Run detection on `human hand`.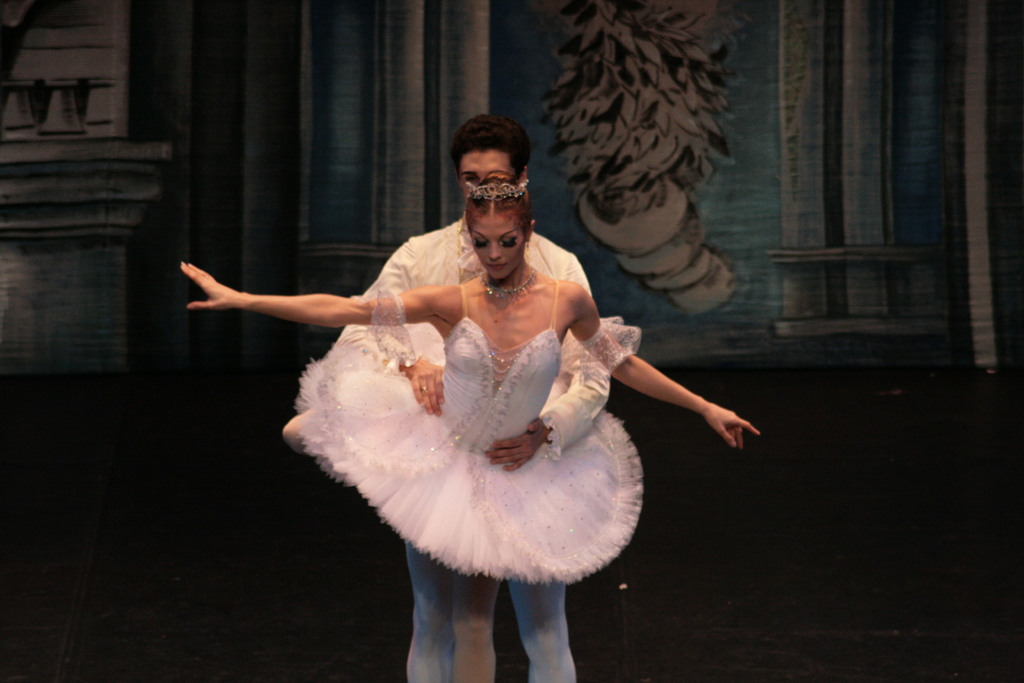
Result: 688:384:760:459.
